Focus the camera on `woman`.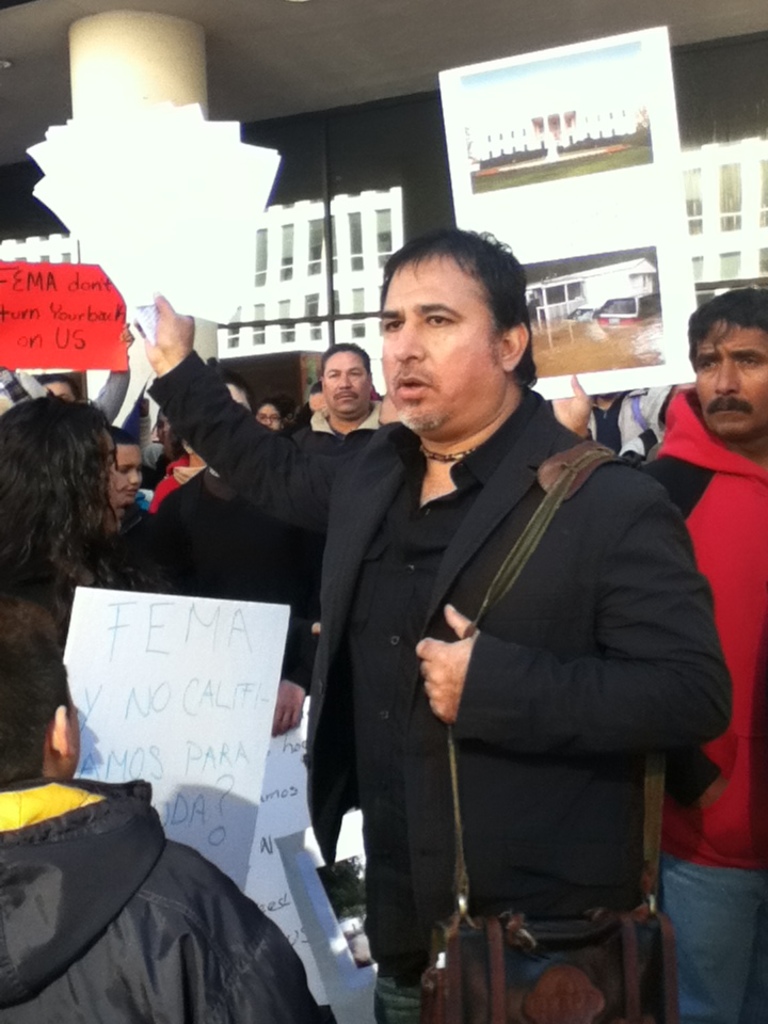
Focus region: crop(0, 369, 154, 702).
